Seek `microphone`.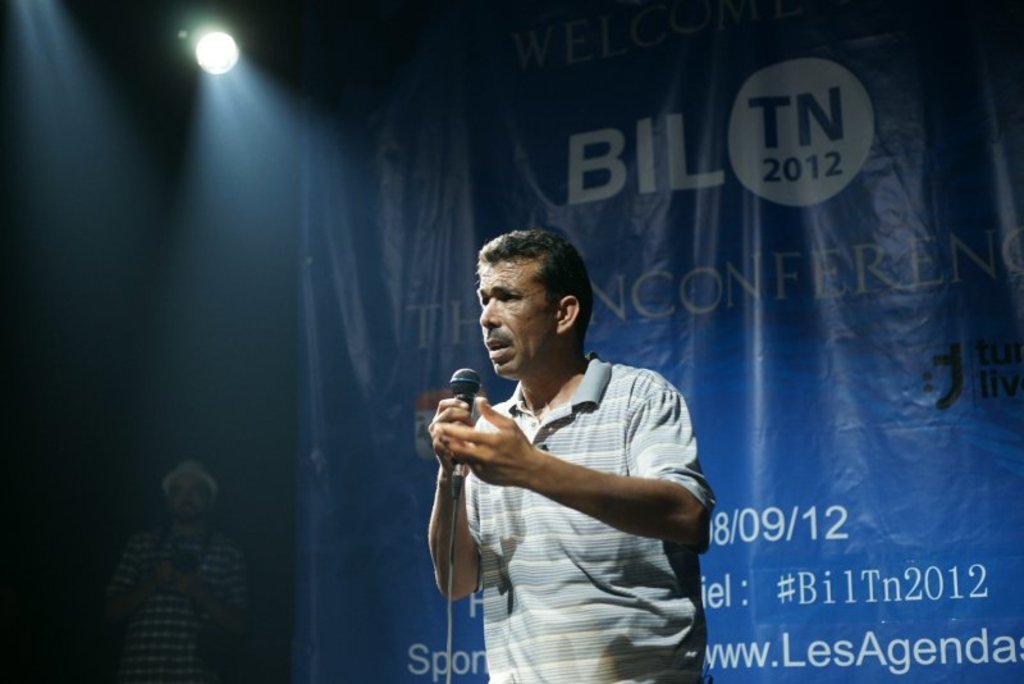
l=449, t=369, r=480, b=497.
